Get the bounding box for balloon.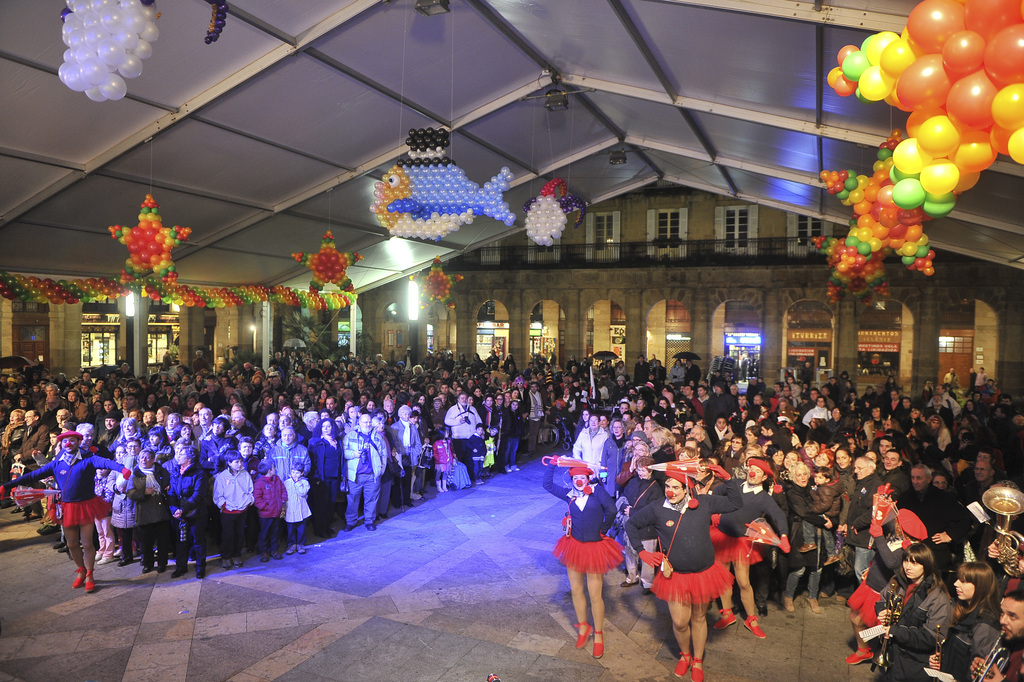
890:165:919:183.
